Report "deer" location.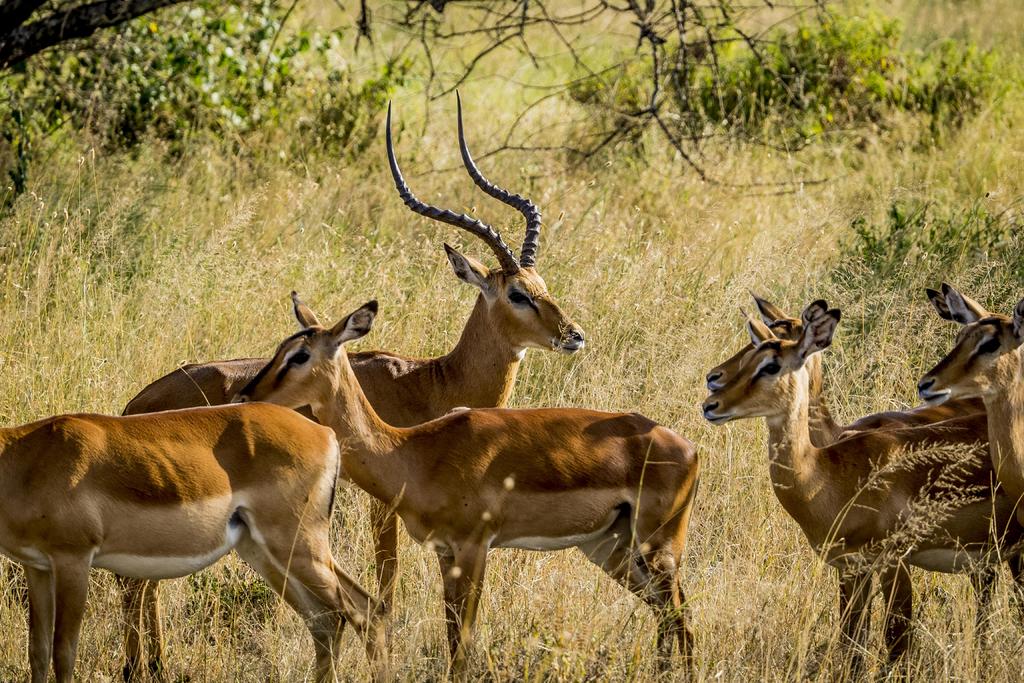
Report: left=700, top=293, right=983, bottom=682.
